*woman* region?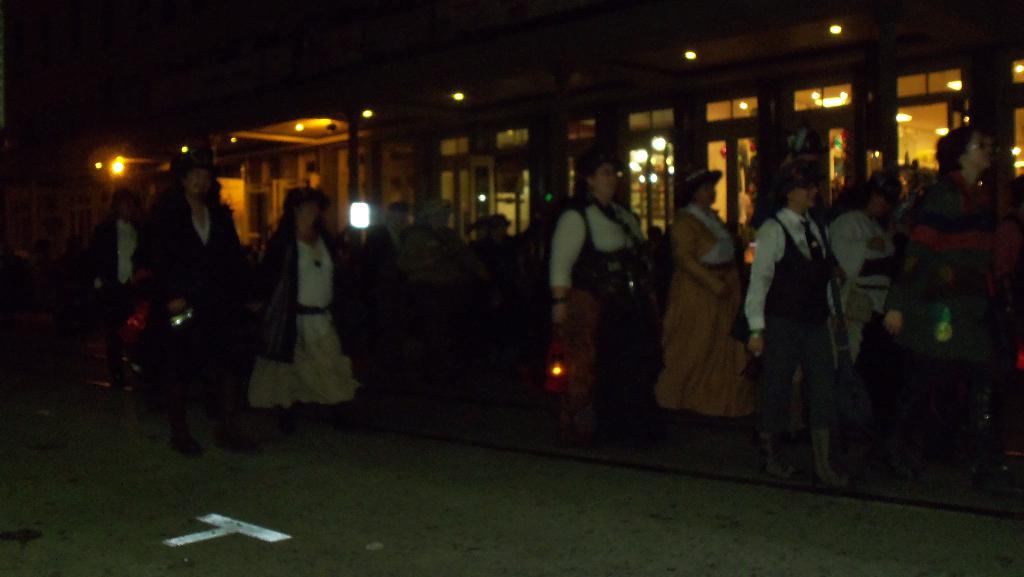
bbox=(822, 190, 896, 370)
